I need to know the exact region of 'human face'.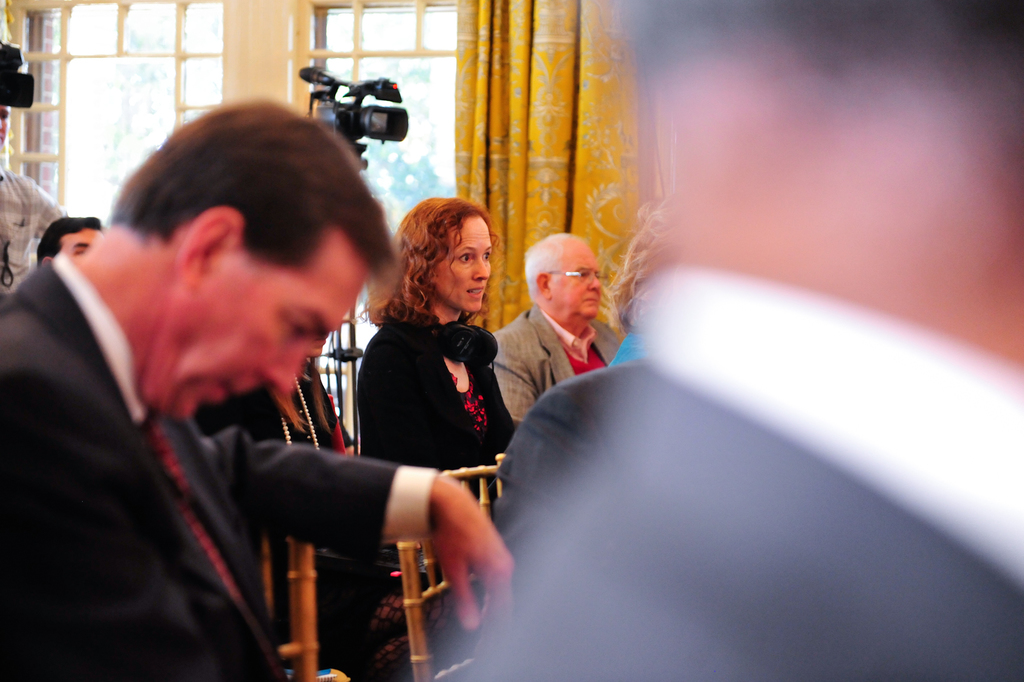
Region: rect(427, 212, 492, 313).
